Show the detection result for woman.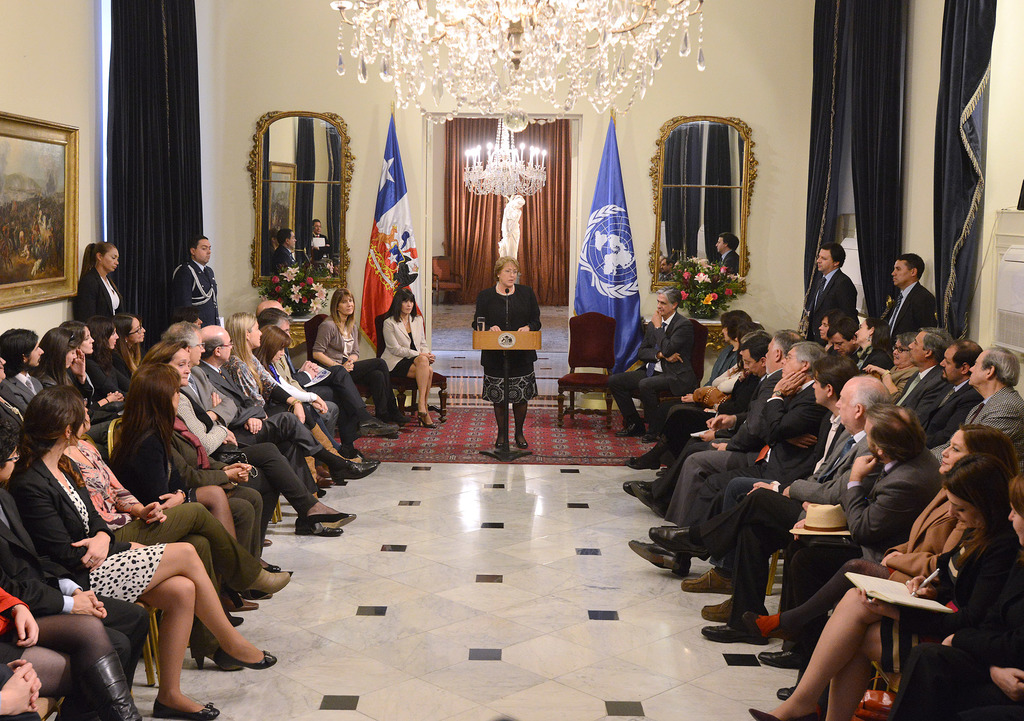
bbox(29, 328, 124, 425).
